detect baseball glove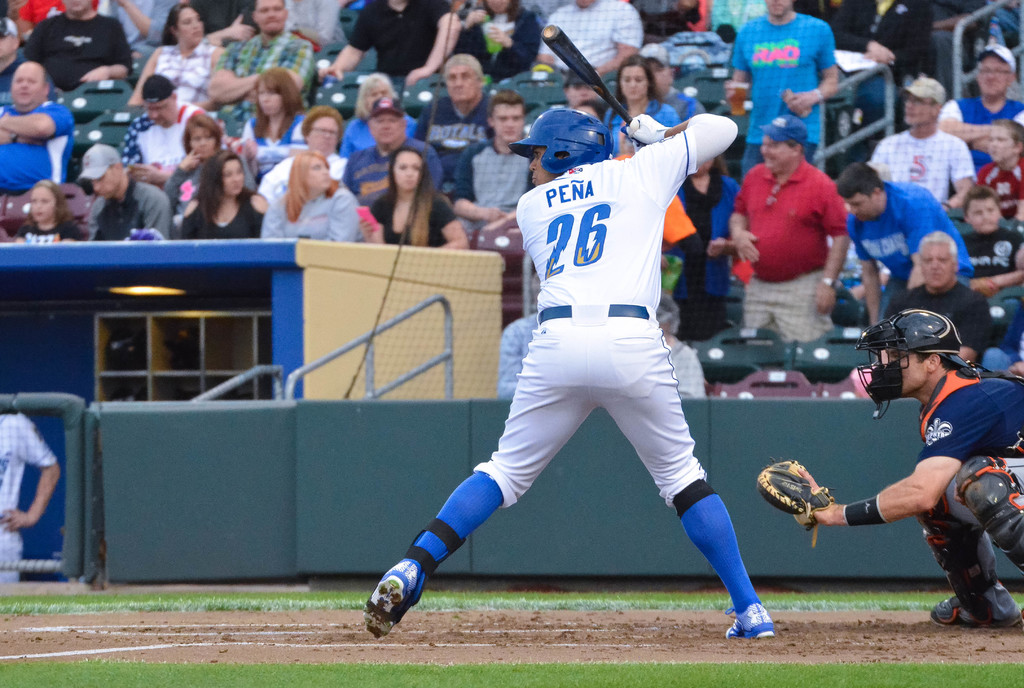
622,110,684,148
